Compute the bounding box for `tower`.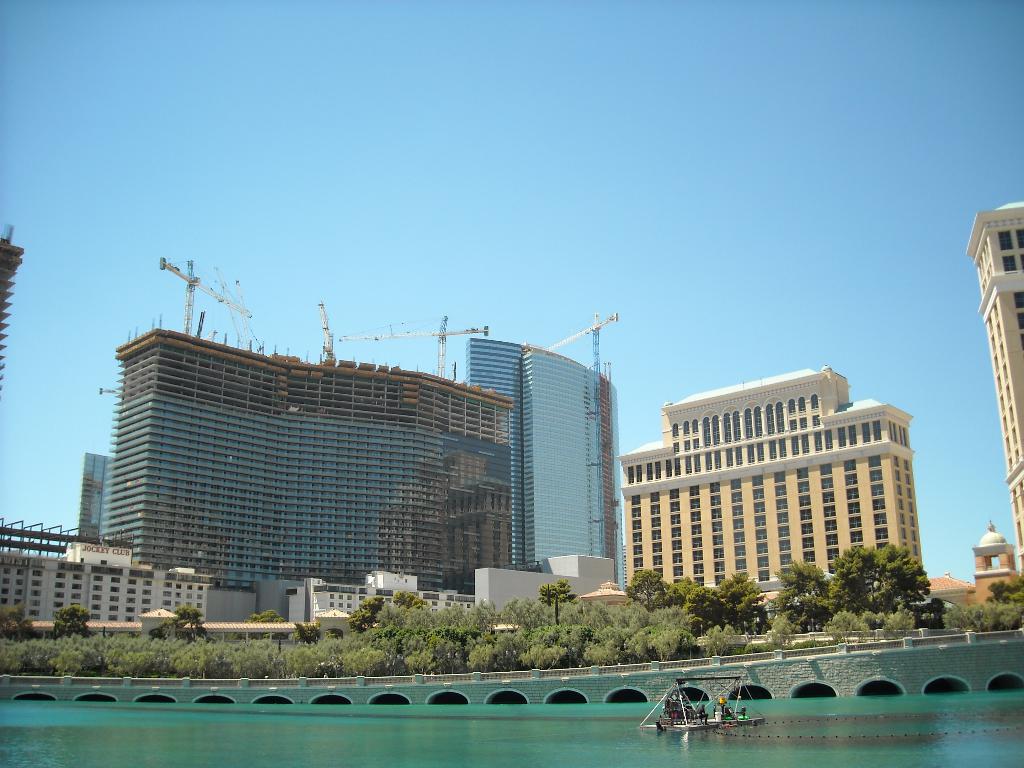
<region>965, 196, 1023, 585</region>.
